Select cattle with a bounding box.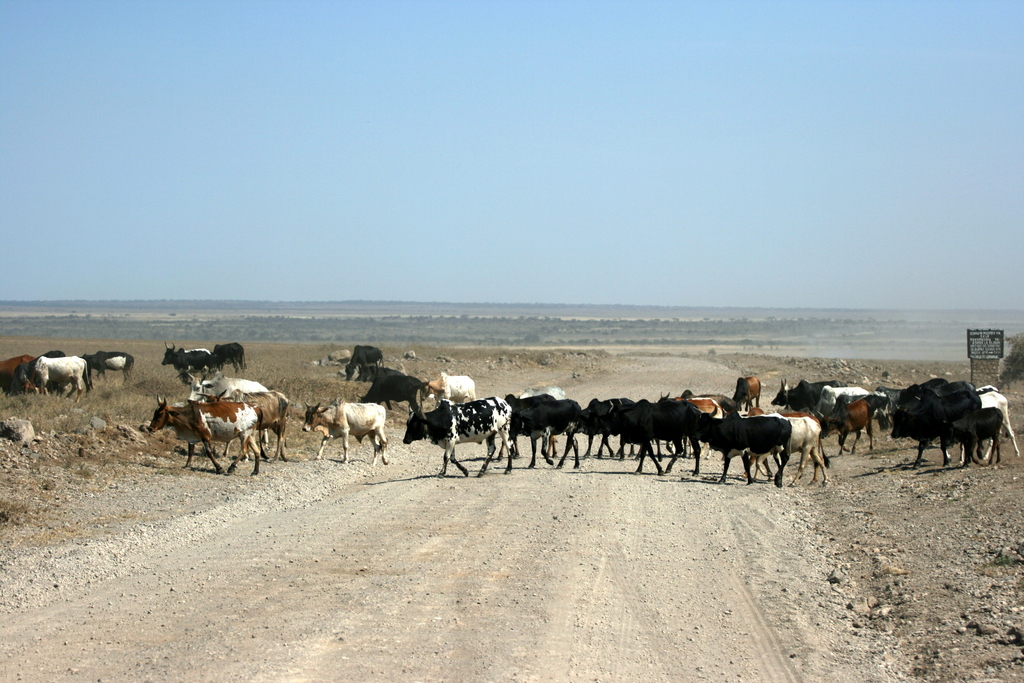
<region>832, 393, 887, 456</region>.
